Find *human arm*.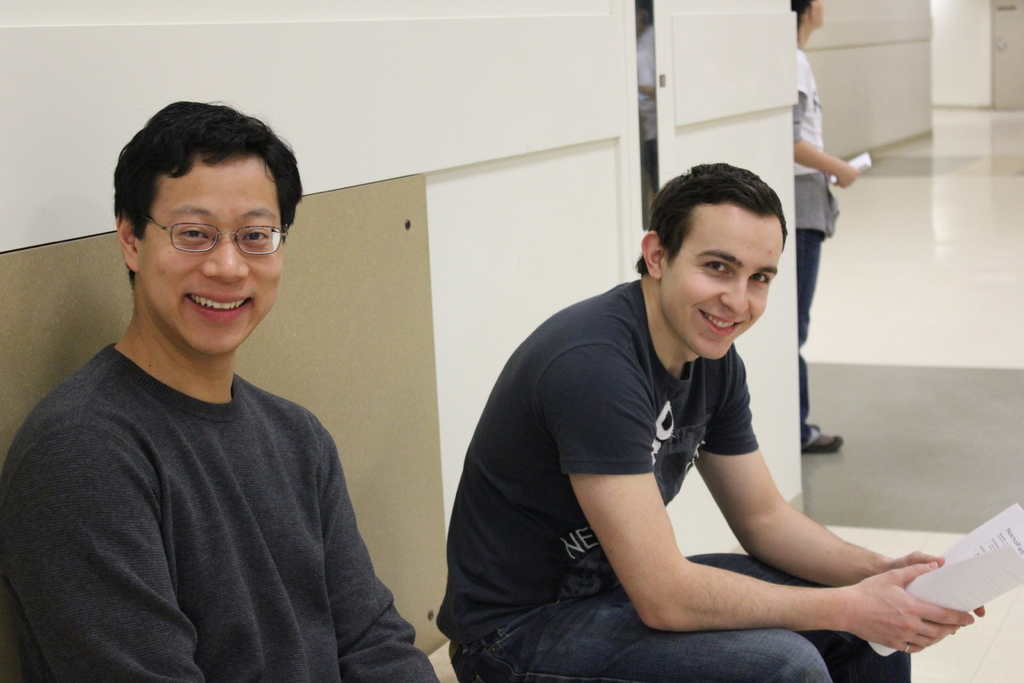
<bbox>790, 136, 858, 193</bbox>.
